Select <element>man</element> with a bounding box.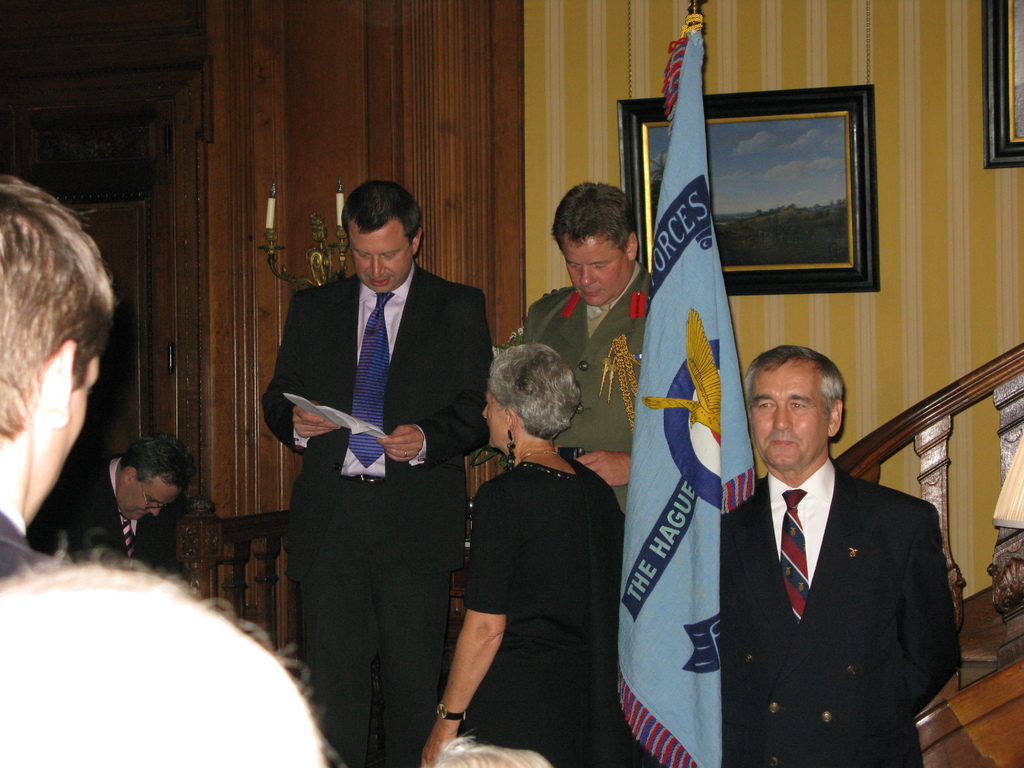
crop(0, 169, 118, 586).
